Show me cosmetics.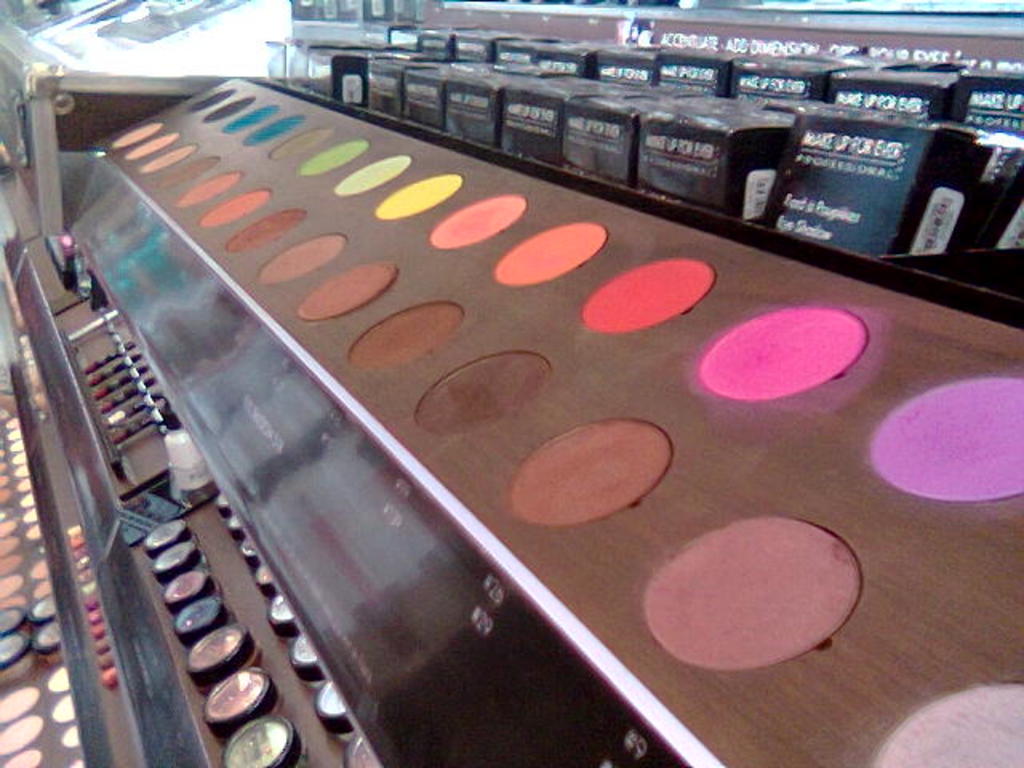
cosmetics is here: rect(0, 683, 38, 726).
